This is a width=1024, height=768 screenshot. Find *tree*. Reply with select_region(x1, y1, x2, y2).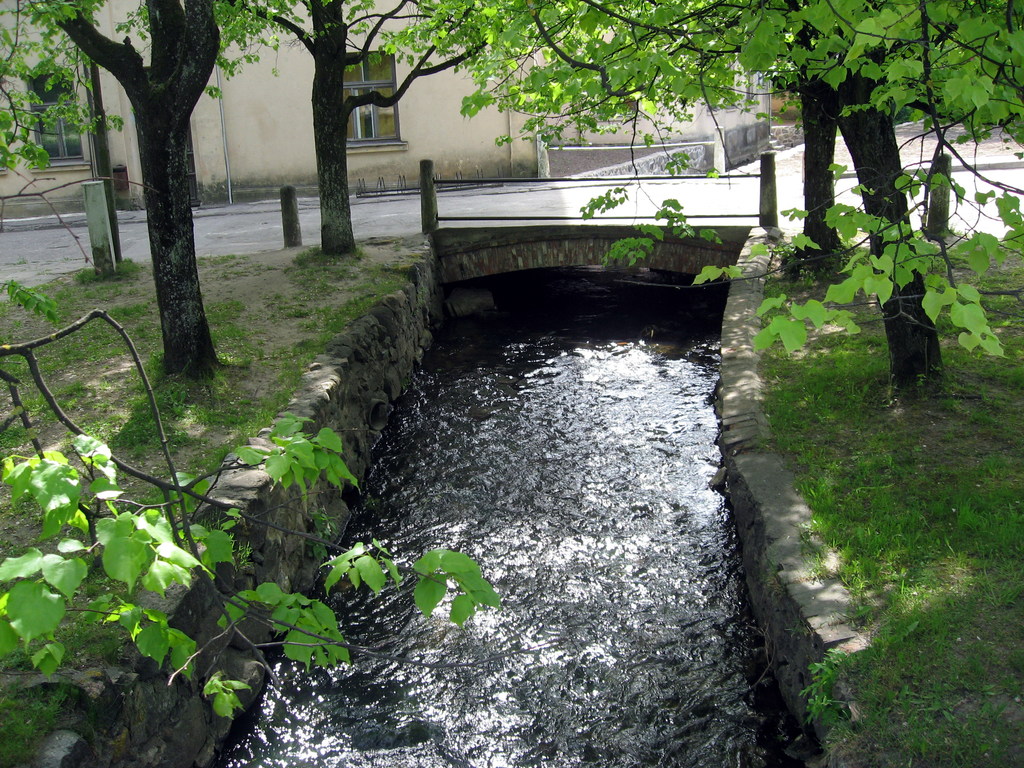
select_region(180, 0, 546, 287).
